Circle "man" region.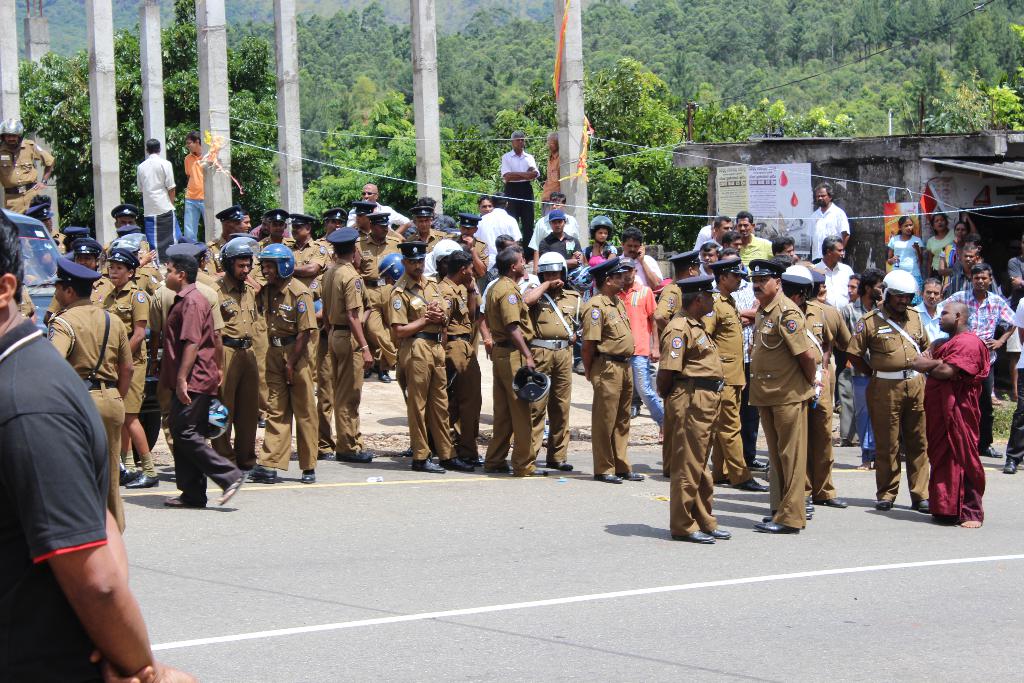
Region: [left=136, top=138, right=178, bottom=247].
